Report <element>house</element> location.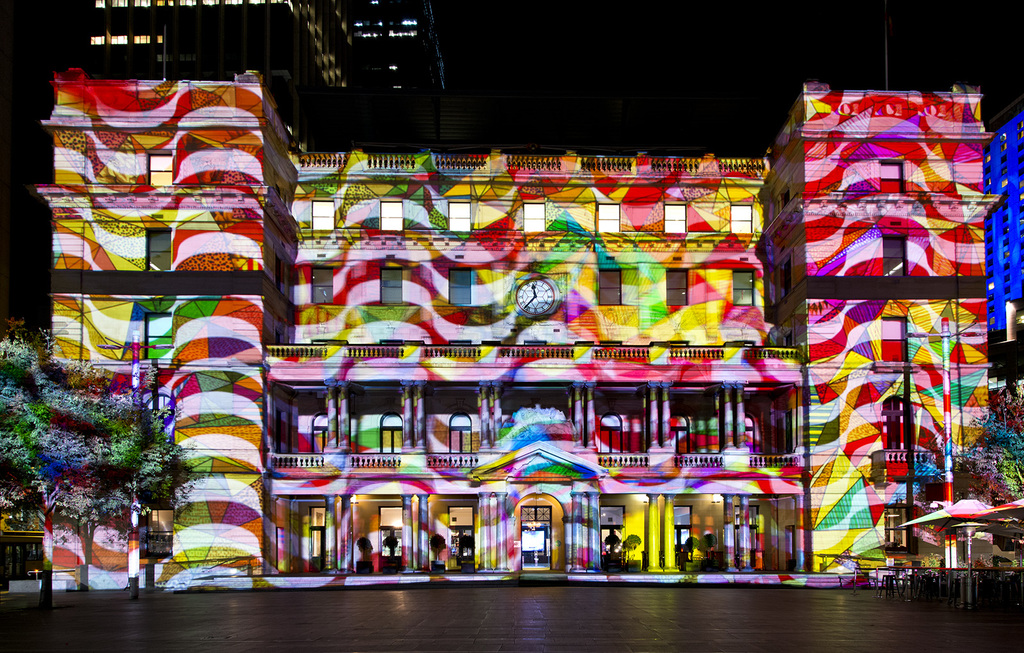
Report: 84 0 369 161.
